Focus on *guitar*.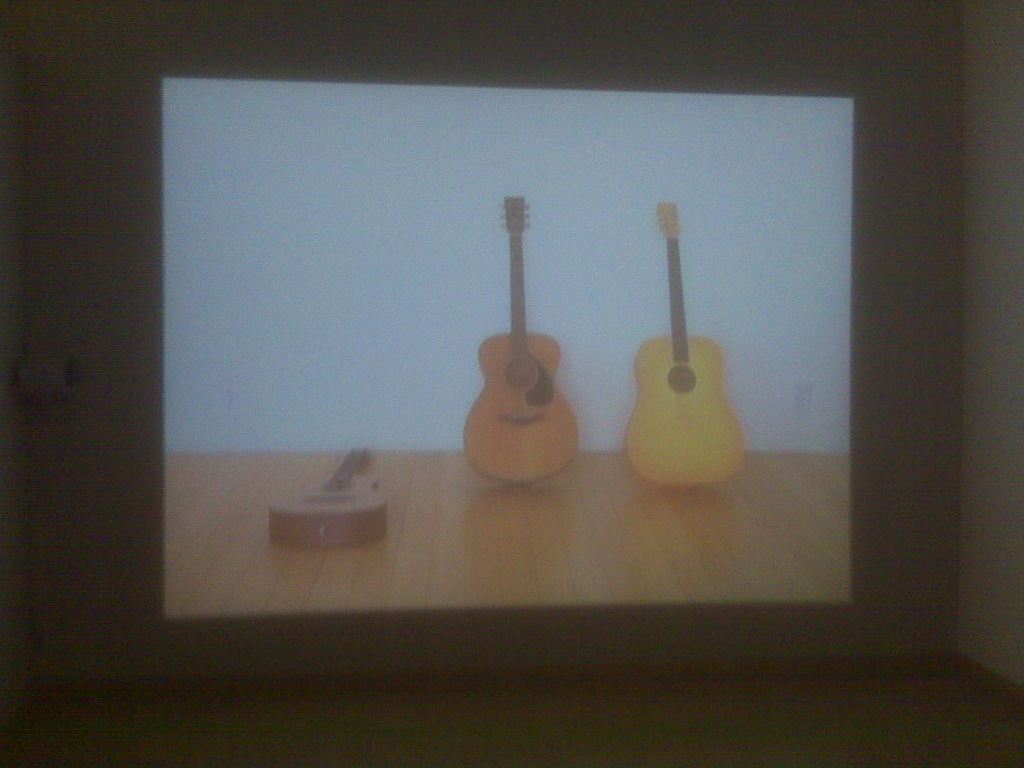
Focused at BBox(613, 204, 747, 490).
